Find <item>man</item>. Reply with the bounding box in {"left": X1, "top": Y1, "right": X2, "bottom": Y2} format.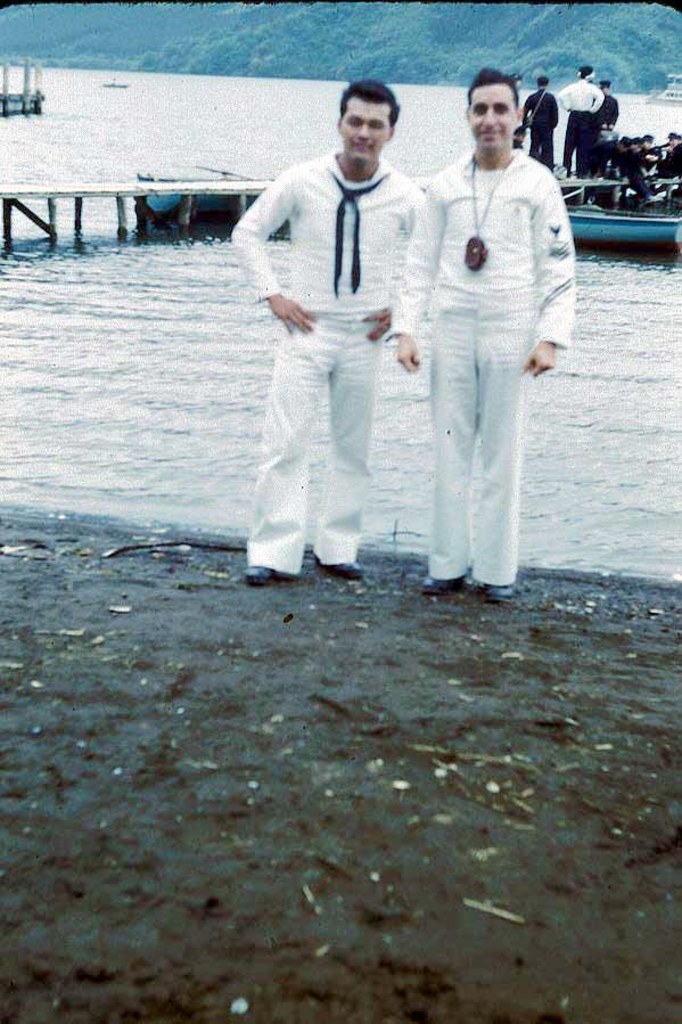
{"left": 238, "top": 68, "right": 453, "bottom": 595}.
